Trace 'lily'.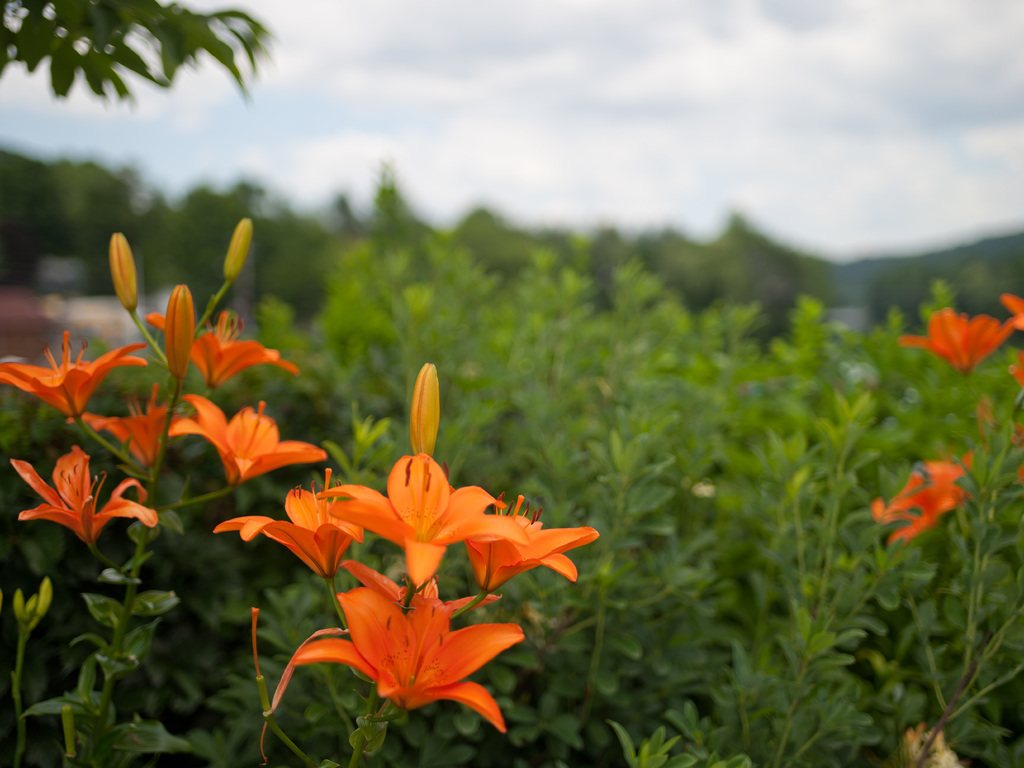
Traced to 317, 459, 531, 589.
